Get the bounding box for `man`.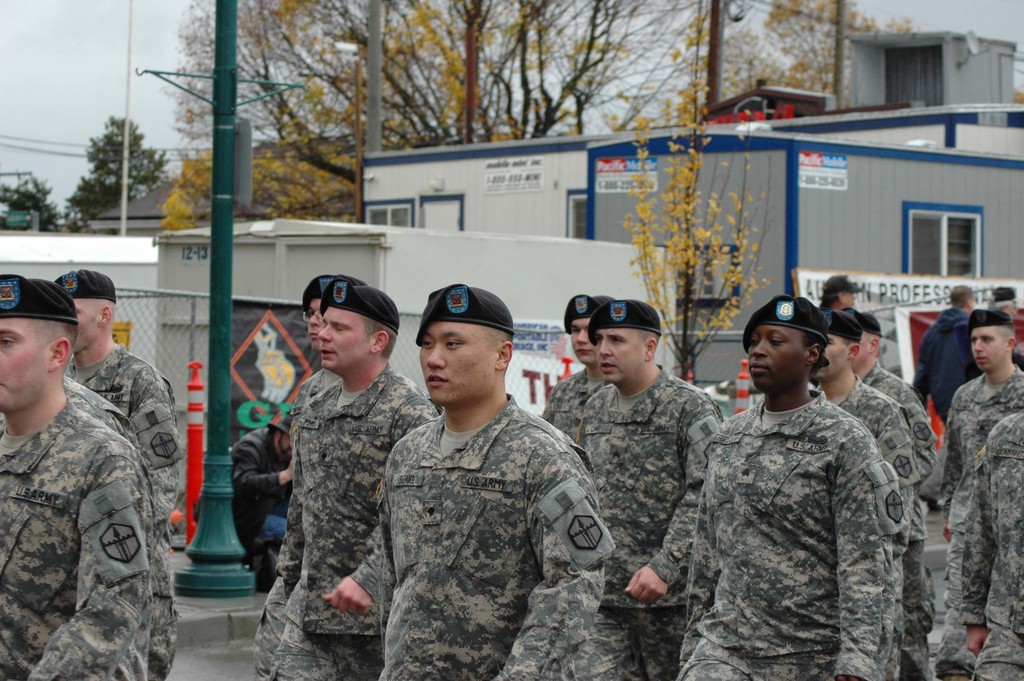
<region>812, 267, 868, 308</region>.
